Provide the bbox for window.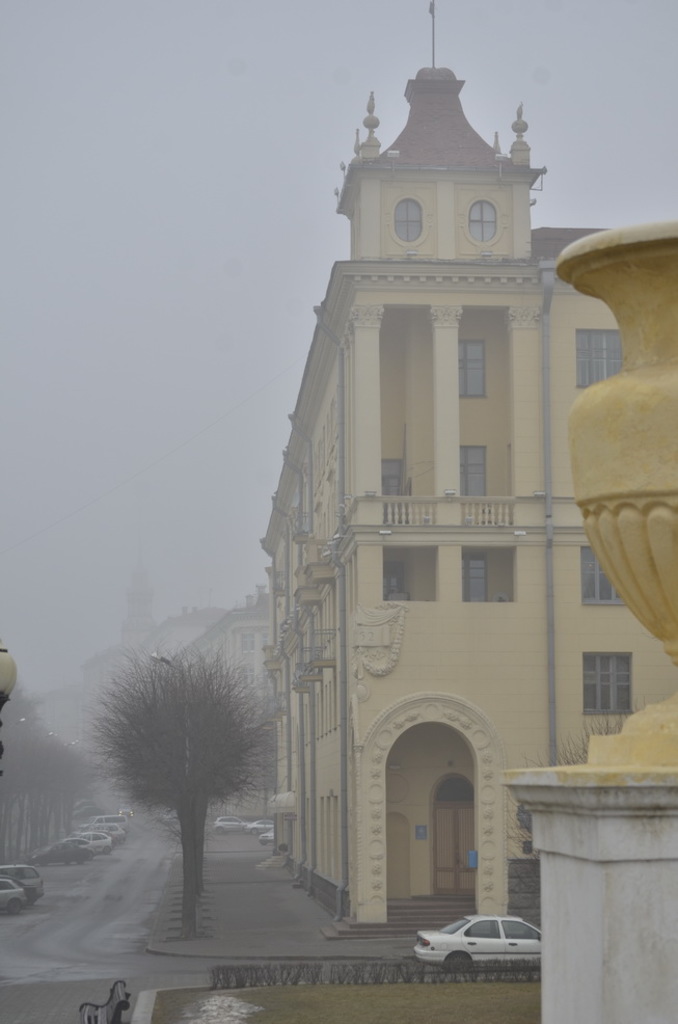
(435, 780, 480, 803).
